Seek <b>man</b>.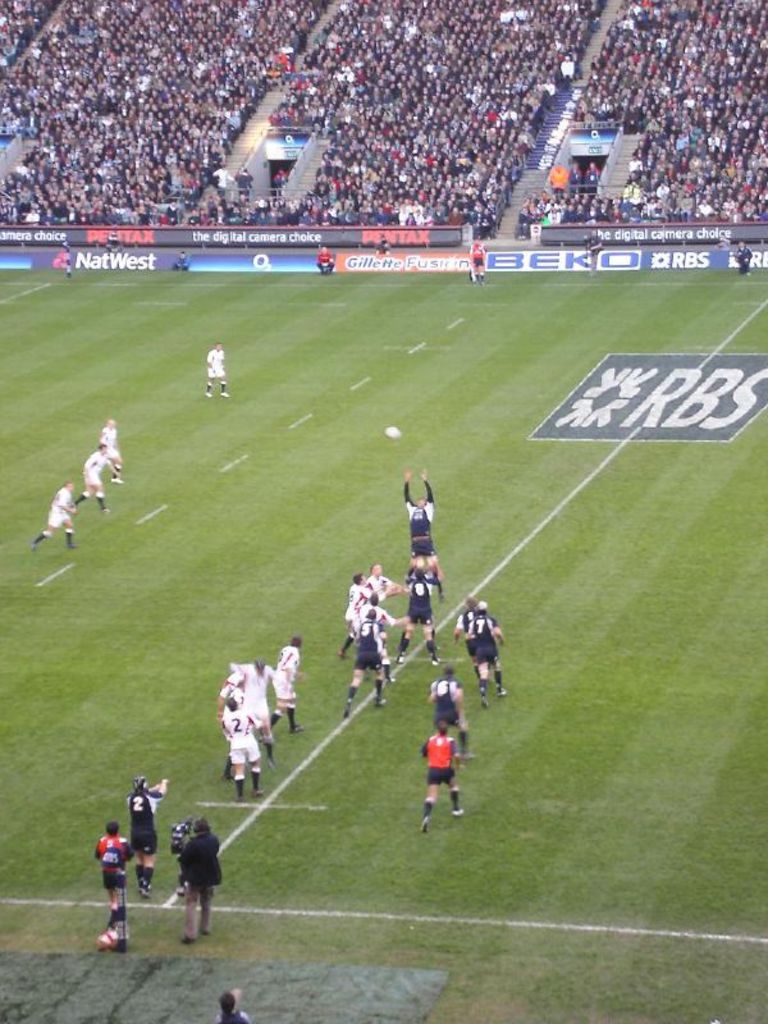
224, 695, 264, 806.
